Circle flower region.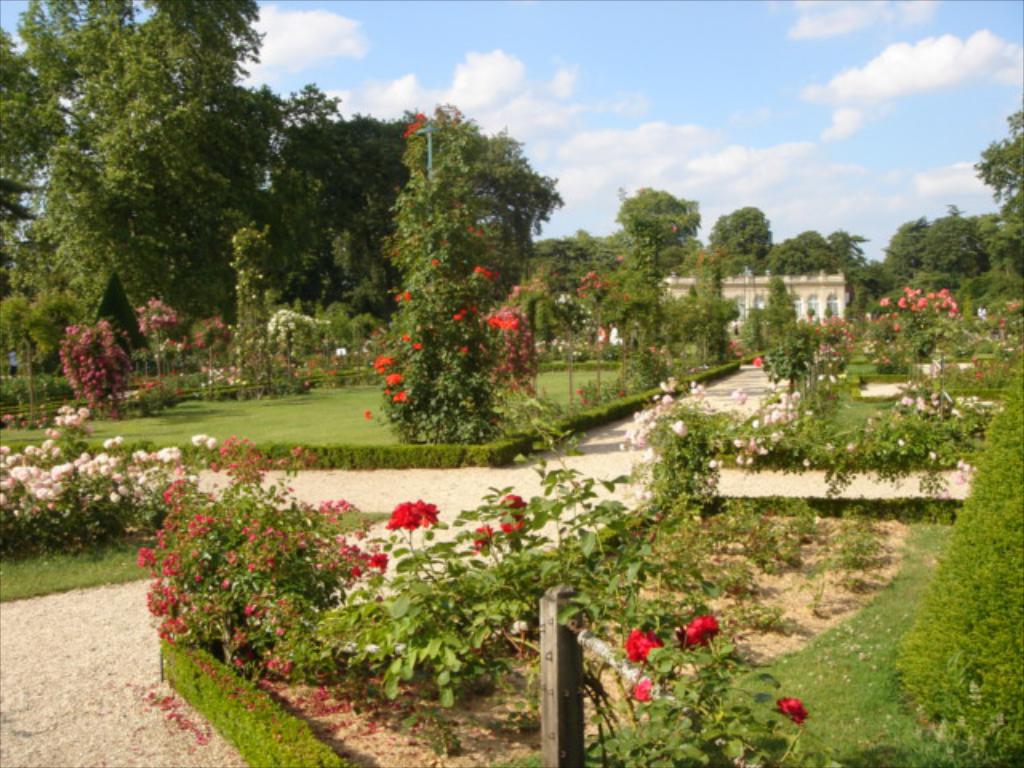
Region: 686 614 722 653.
